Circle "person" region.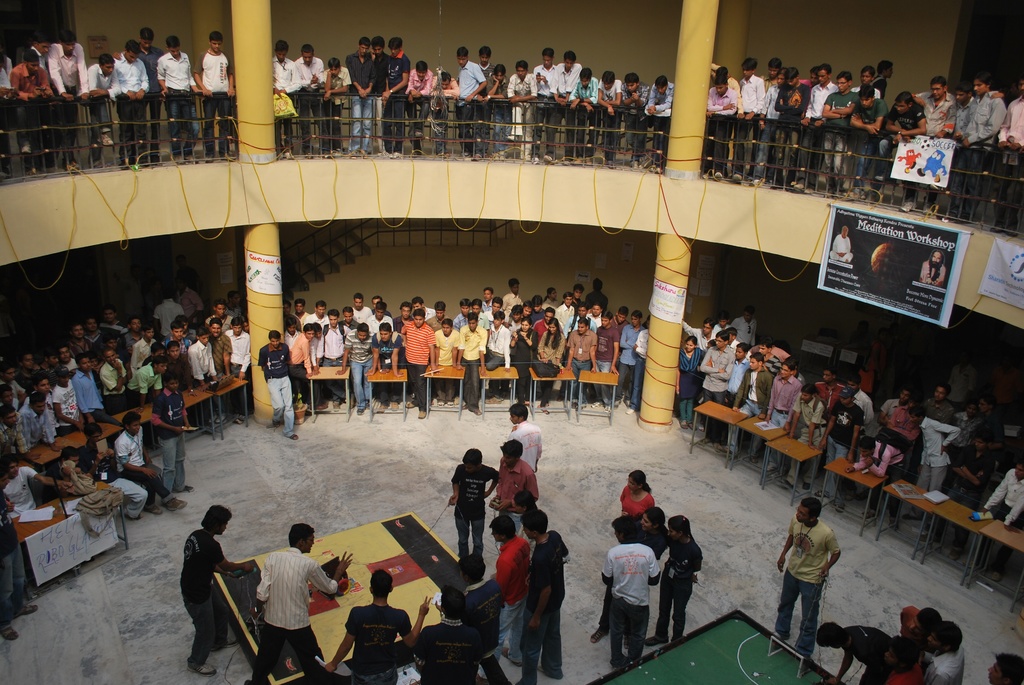
Region: (415, 586, 488, 684).
